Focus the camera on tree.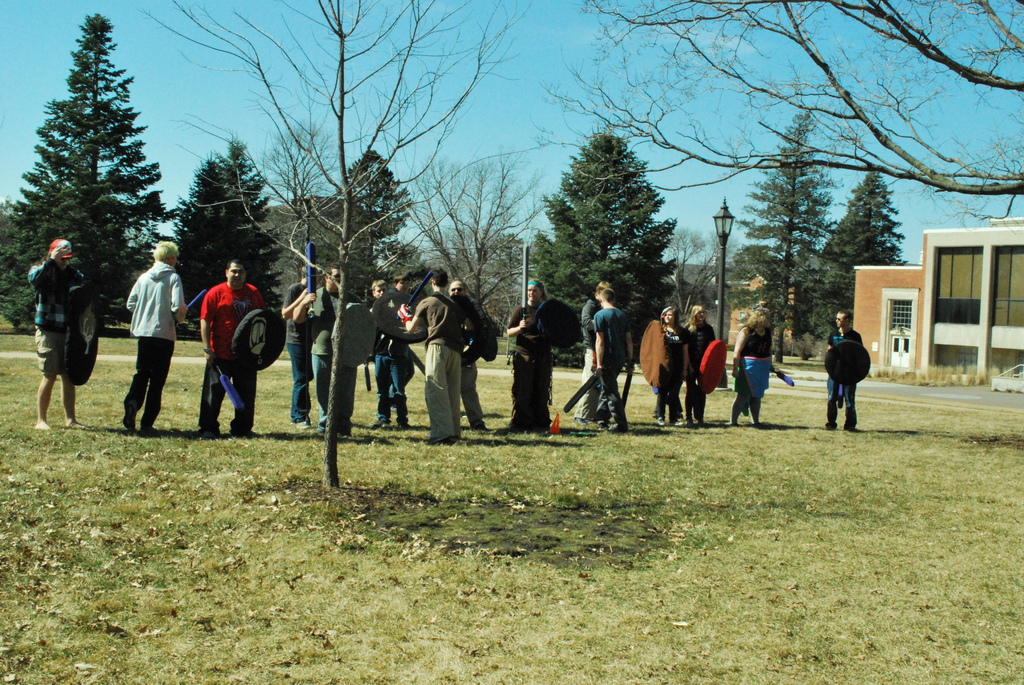
Focus region: box(0, 13, 173, 331).
